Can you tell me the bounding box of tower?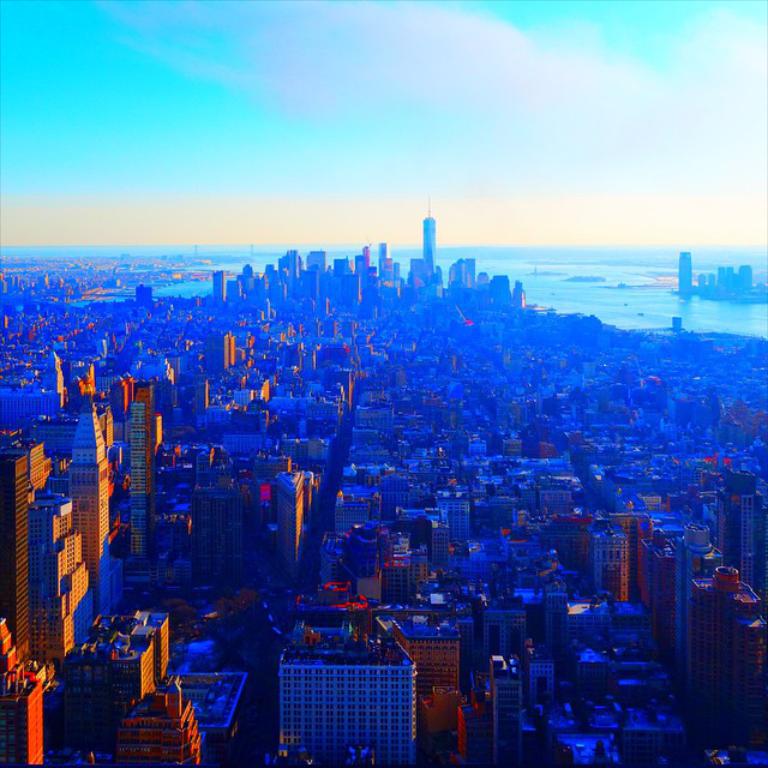
[left=586, top=511, right=635, bottom=600].
